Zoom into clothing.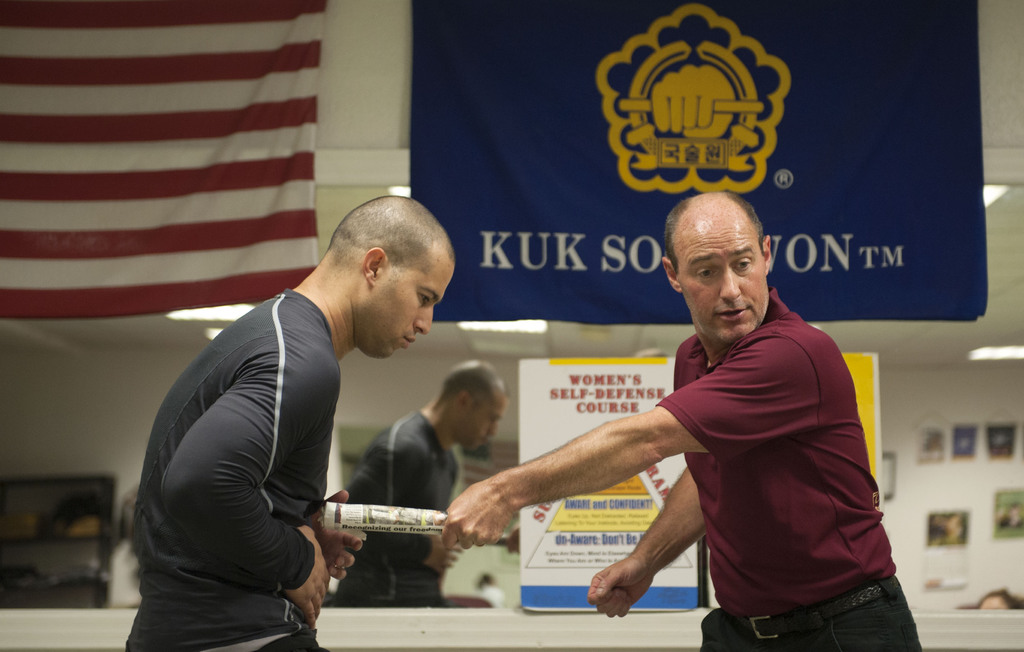
Zoom target: bbox=(133, 288, 335, 648).
